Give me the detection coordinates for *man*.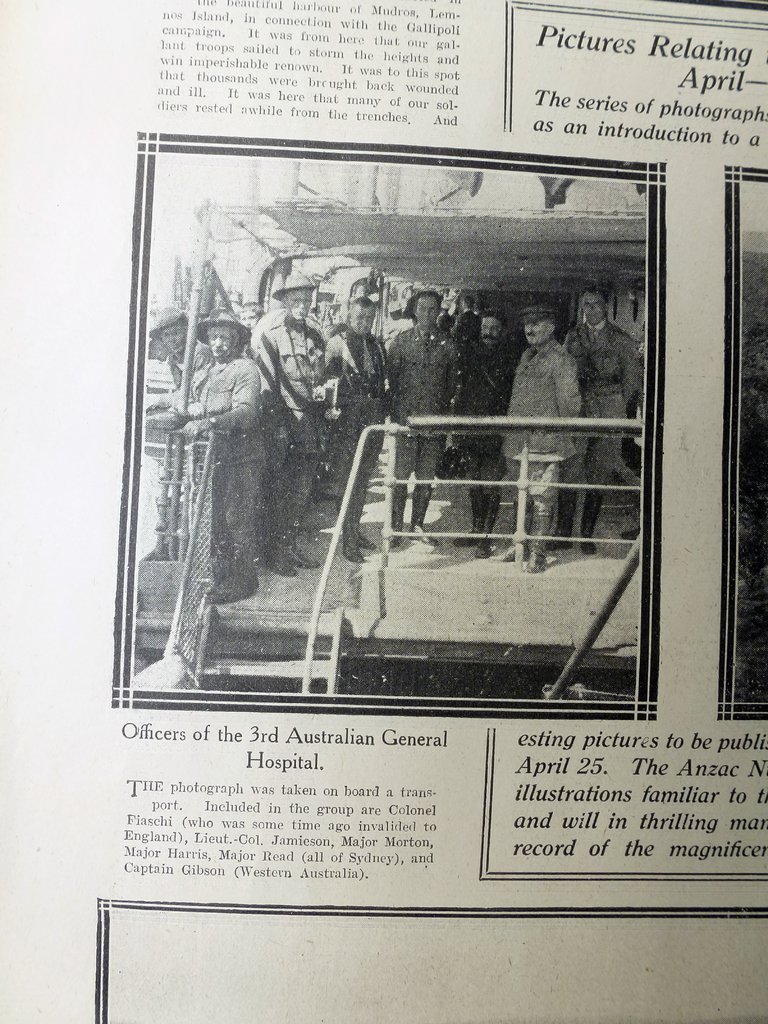
locate(142, 336, 180, 560).
